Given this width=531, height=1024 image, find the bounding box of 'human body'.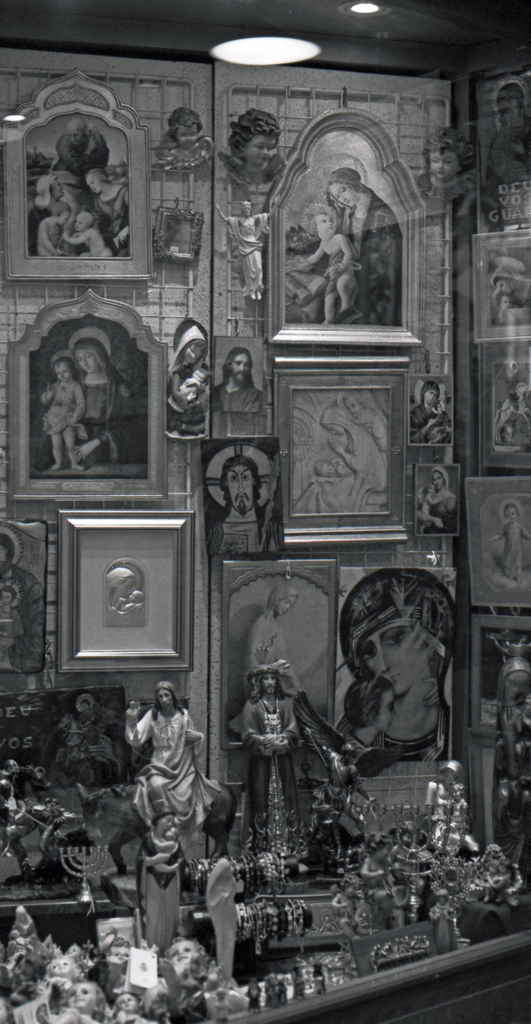
<region>17, 175, 62, 260</region>.
